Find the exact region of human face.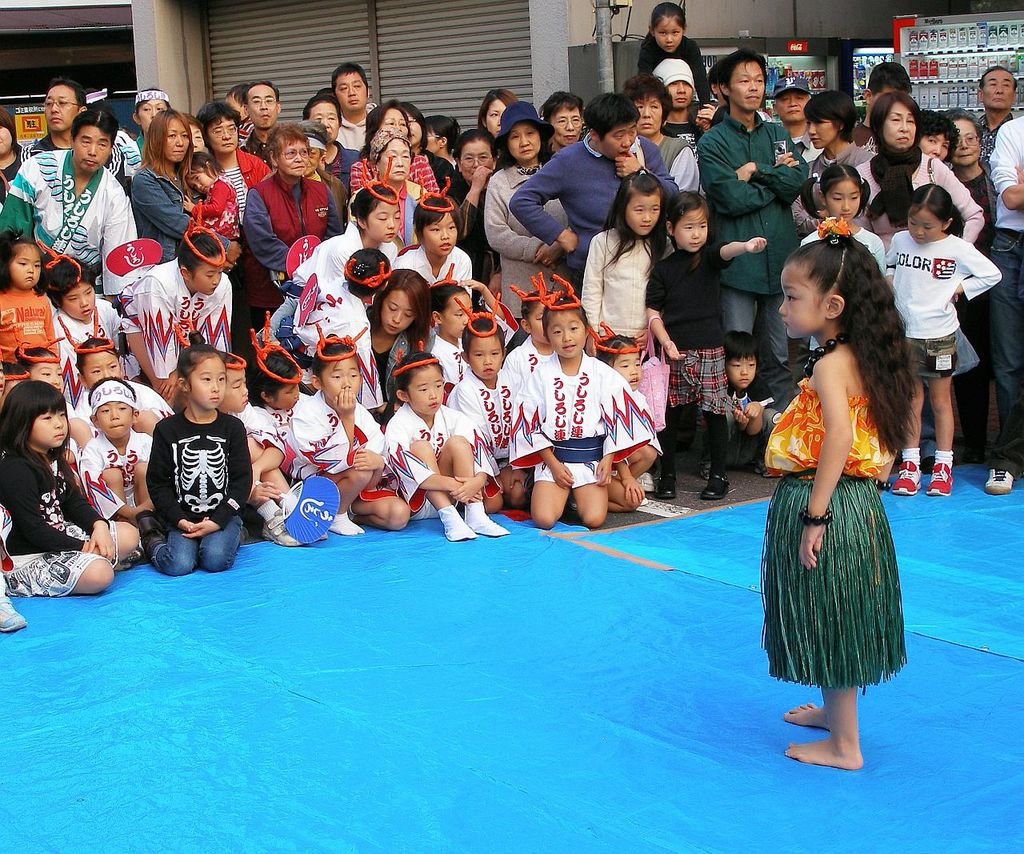
Exact region: l=631, t=99, r=662, b=144.
